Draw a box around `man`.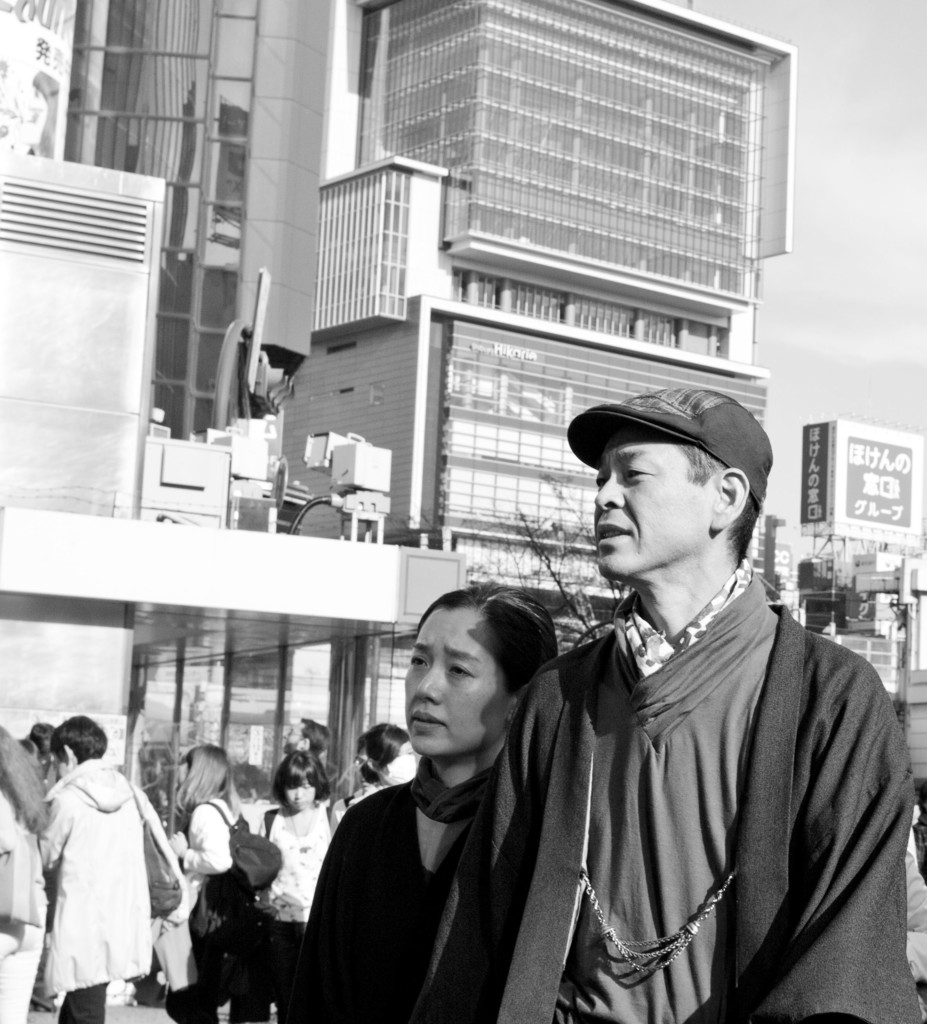
select_region(421, 381, 926, 1023).
